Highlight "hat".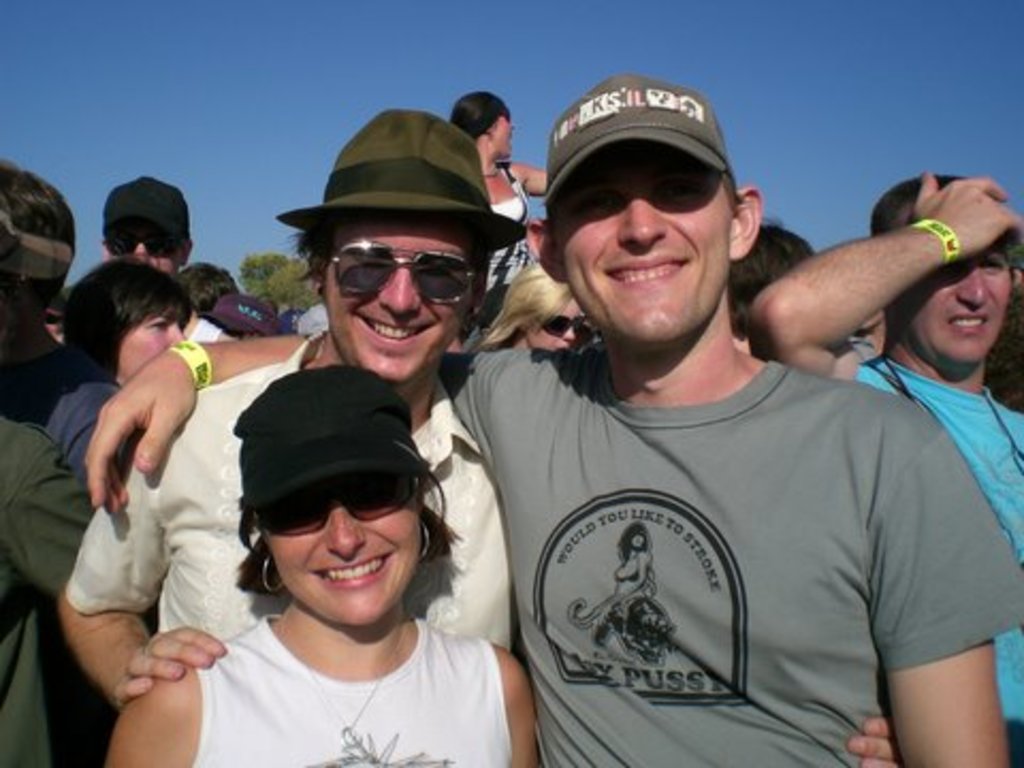
Highlighted region: [188,286,282,343].
